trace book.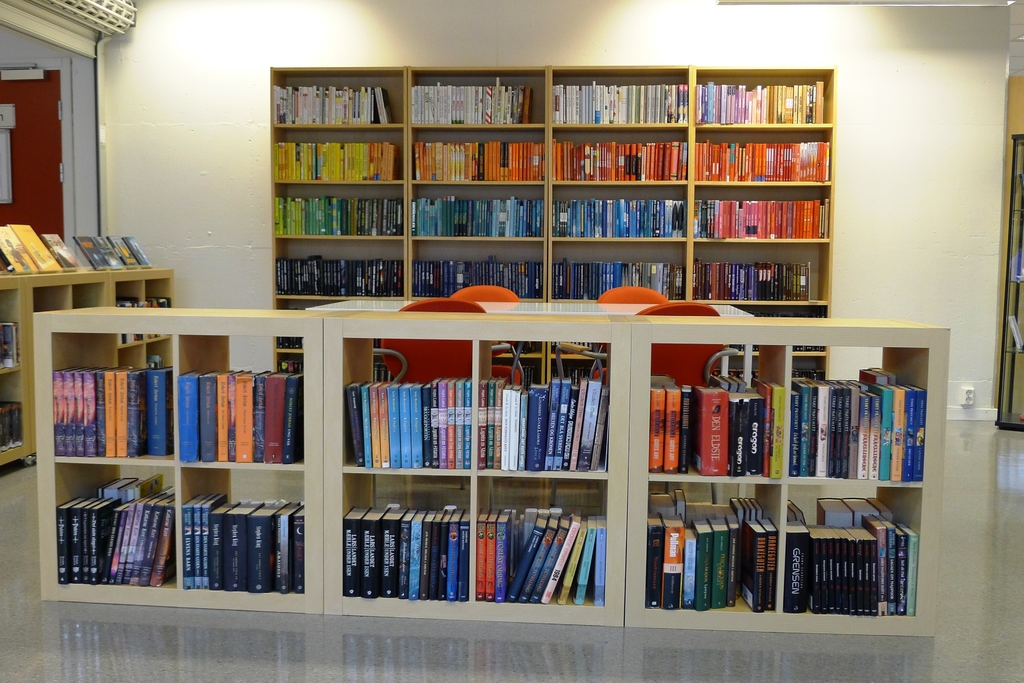
Traced to locate(120, 236, 155, 265).
